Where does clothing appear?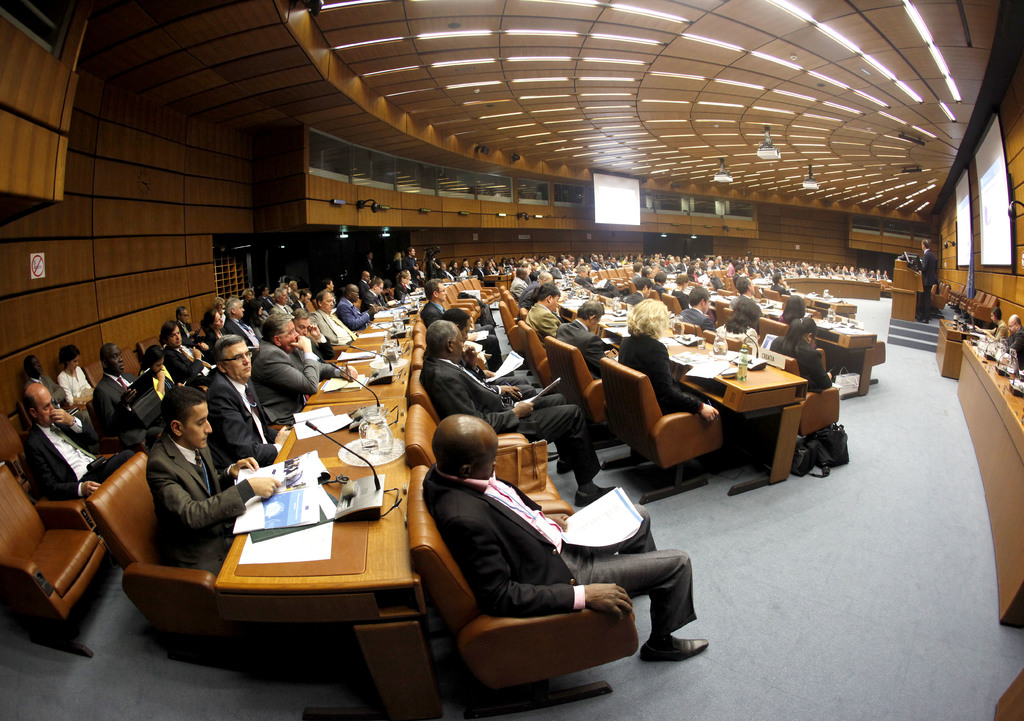
Appears at pyautogui.locateOnScreen(907, 249, 936, 318).
